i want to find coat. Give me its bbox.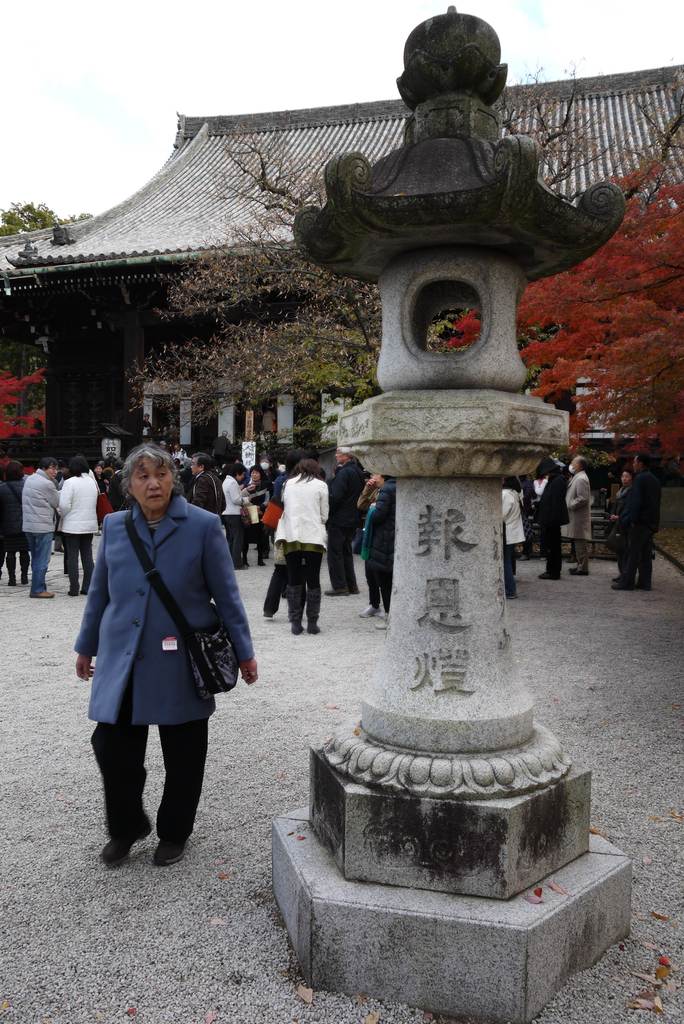
<region>555, 470, 589, 537</region>.
